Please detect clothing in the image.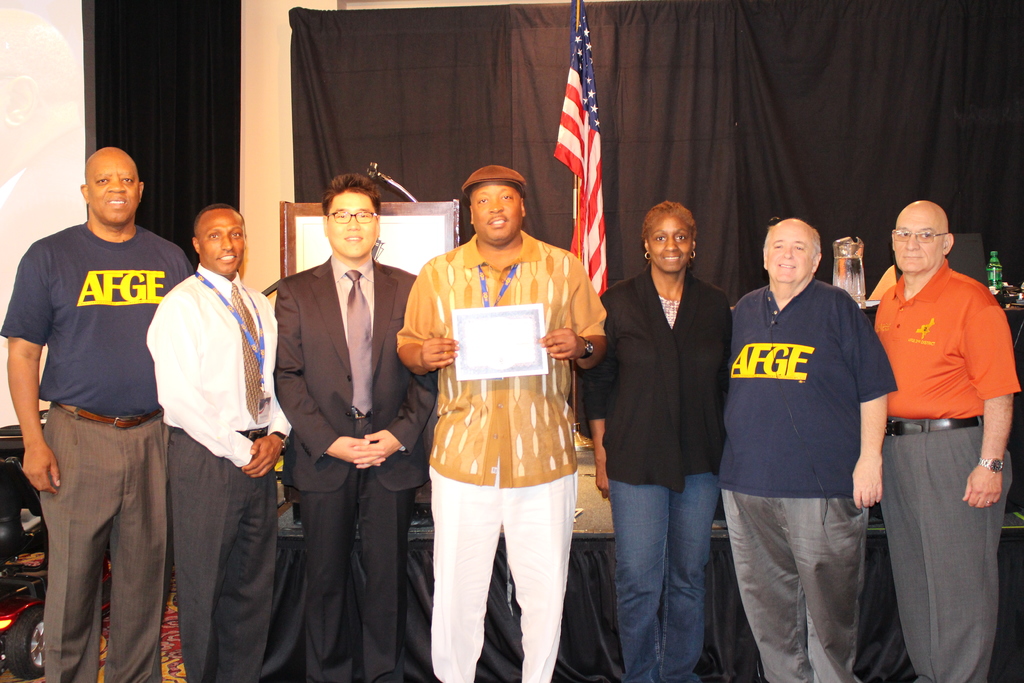
pyautogui.locateOnScreen(147, 272, 292, 680).
